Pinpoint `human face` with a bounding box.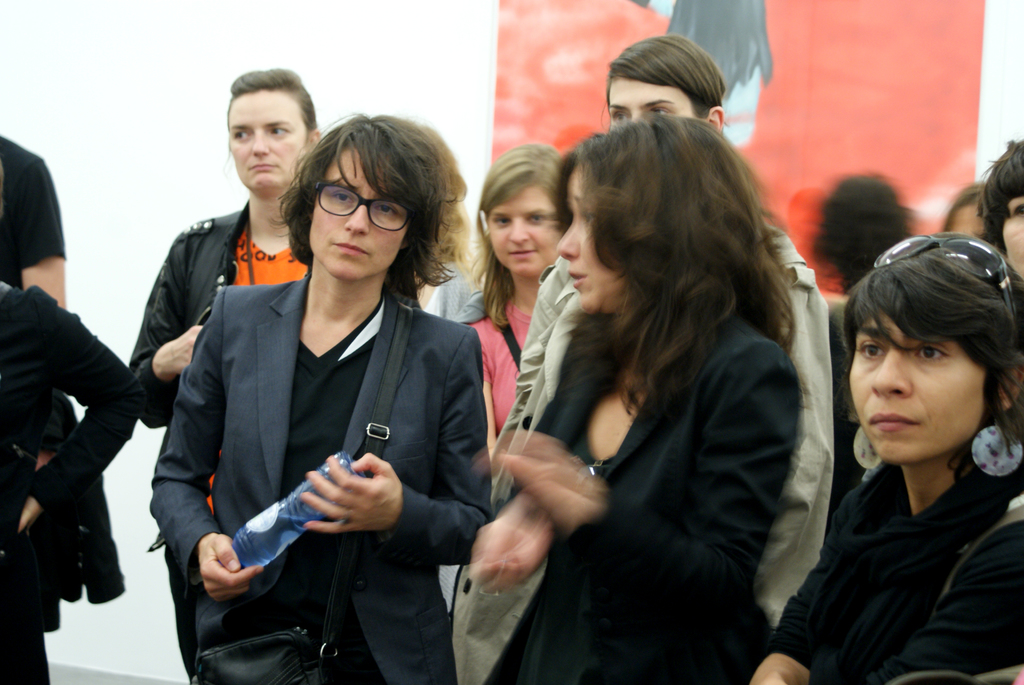
[left=849, top=308, right=985, bottom=465].
